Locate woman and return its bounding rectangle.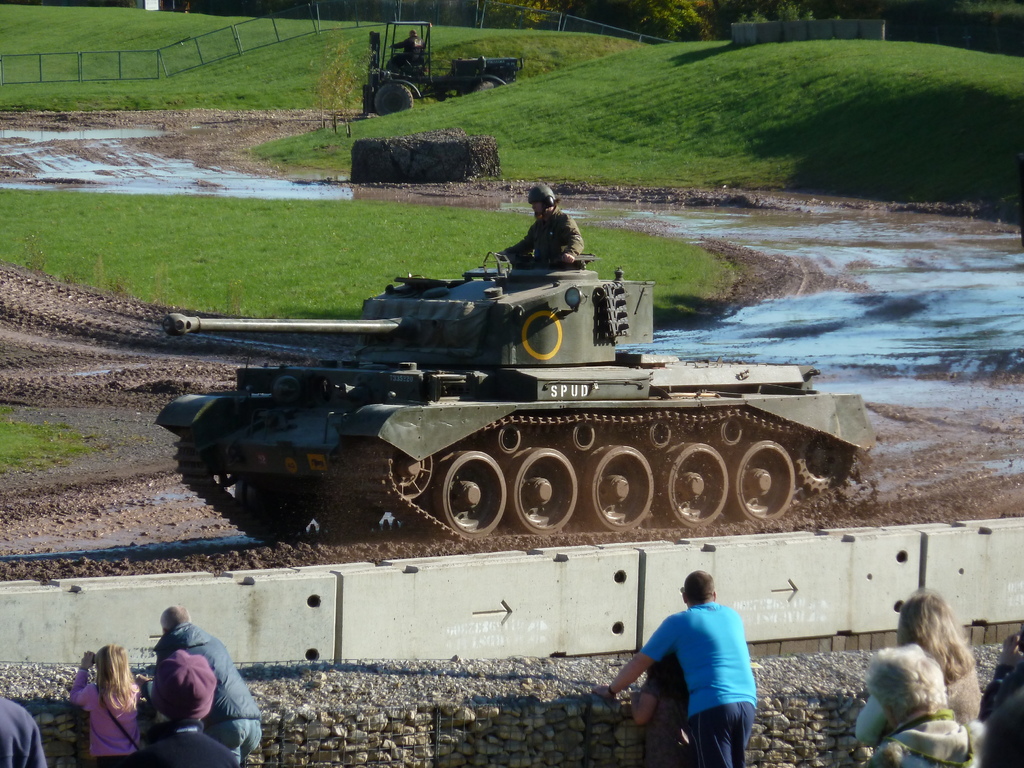
x1=853 y1=589 x2=982 y2=751.
